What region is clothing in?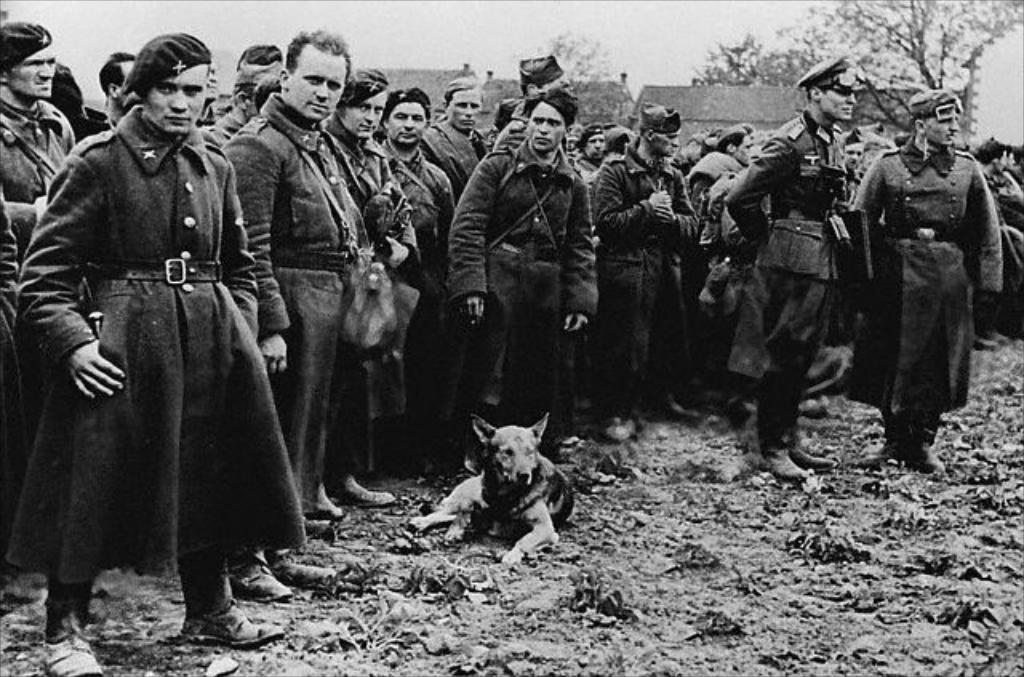
bbox(443, 141, 597, 456).
